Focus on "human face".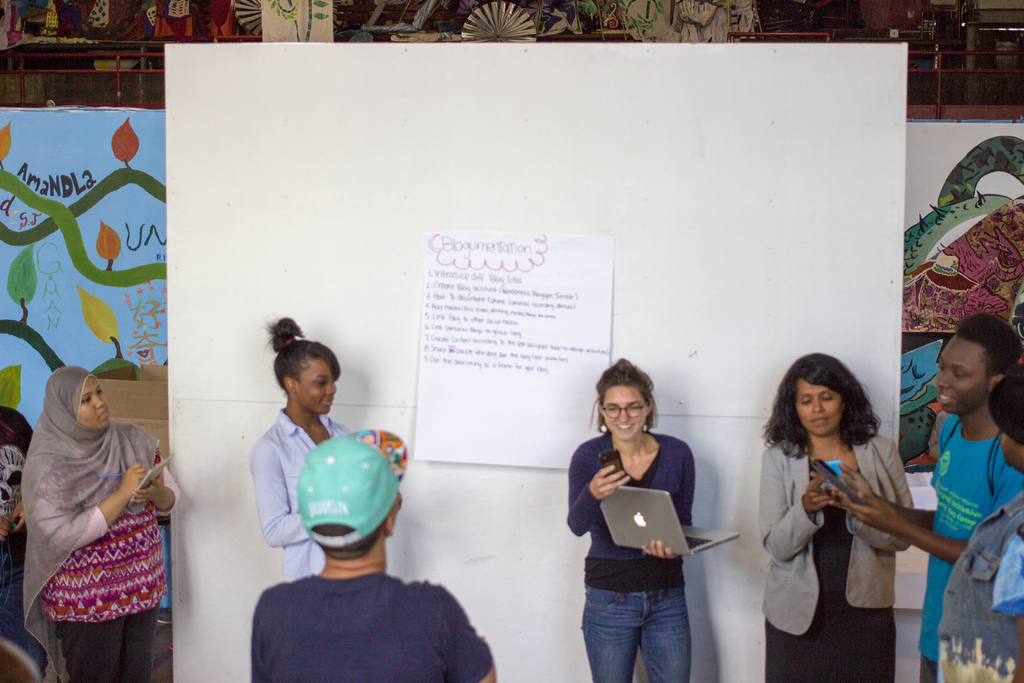
Focused at l=607, t=387, r=647, b=441.
